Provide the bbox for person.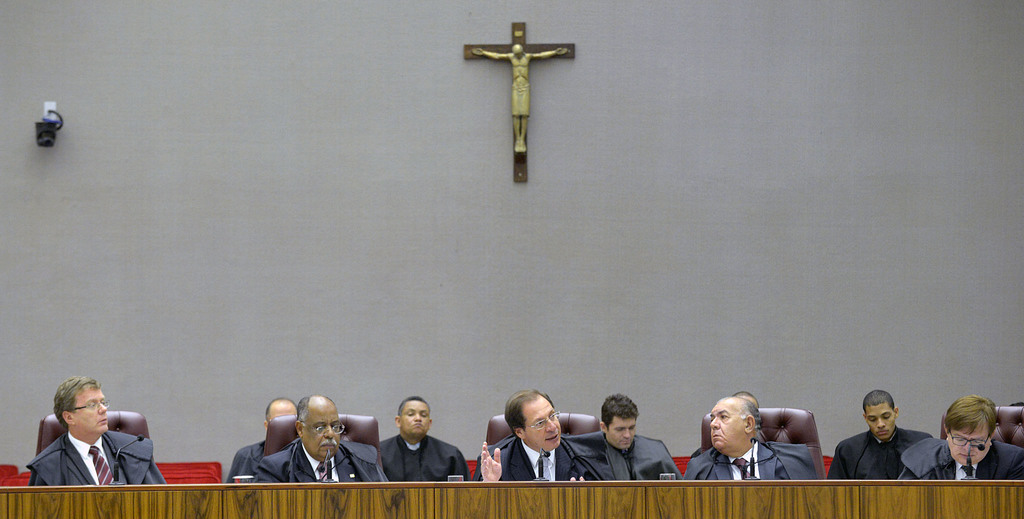
(472, 40, 568, 156).
